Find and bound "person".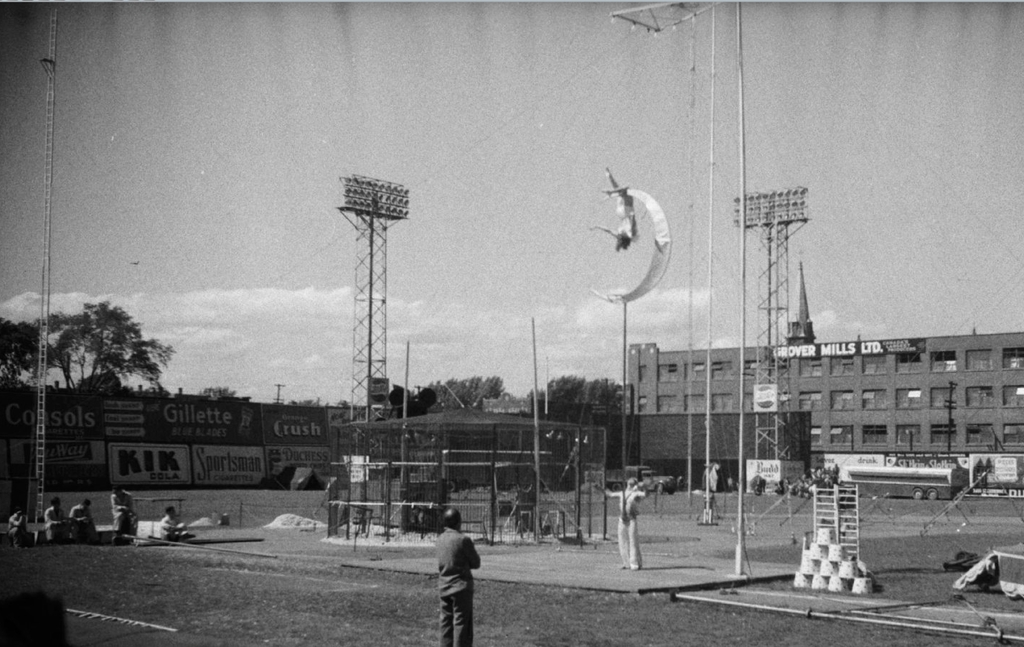
Bound: bbox=(9, 508, 42, 547).
